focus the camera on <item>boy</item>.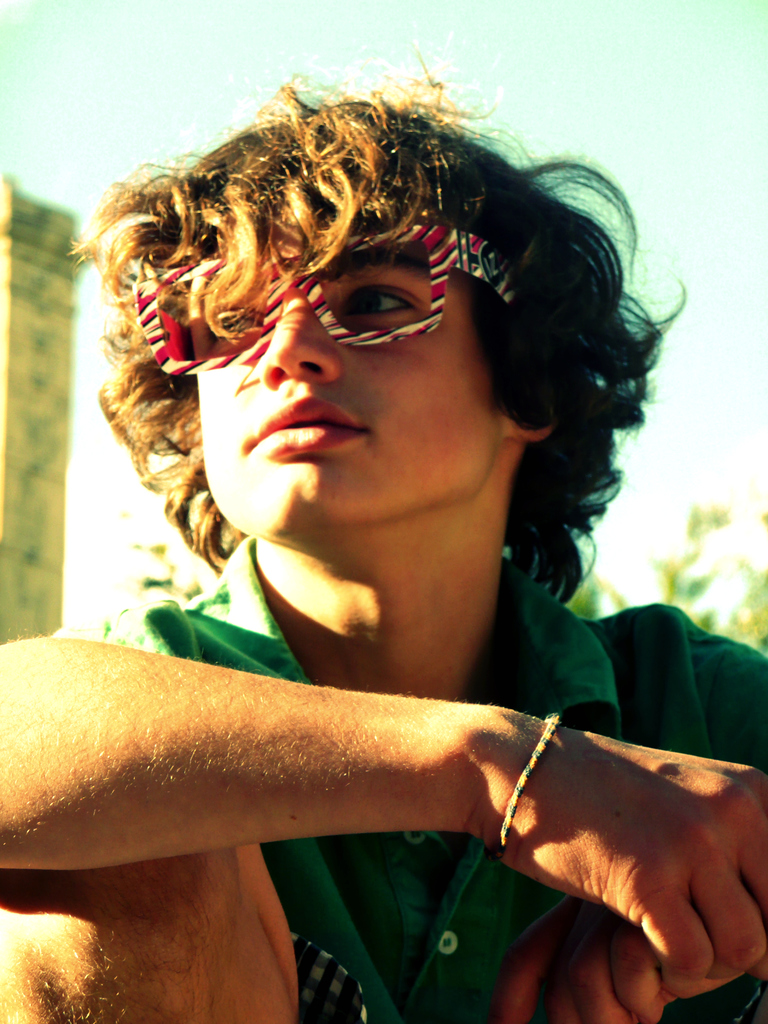
Focus region: locate(1, 53, 765, 1020).
